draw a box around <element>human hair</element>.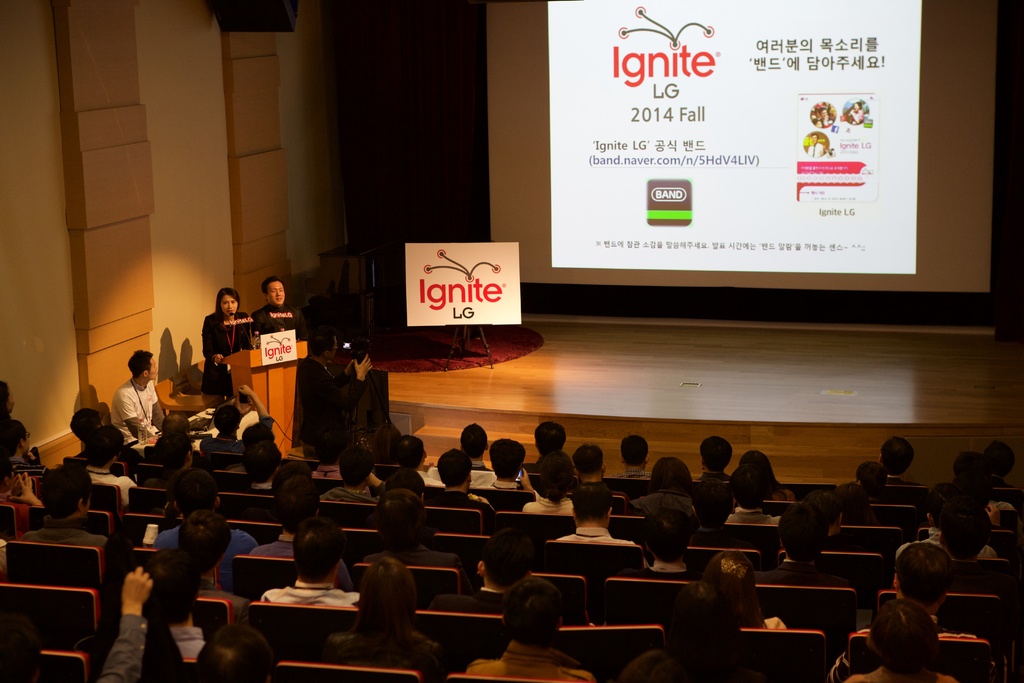
detection(273, 475, 321, 539).
